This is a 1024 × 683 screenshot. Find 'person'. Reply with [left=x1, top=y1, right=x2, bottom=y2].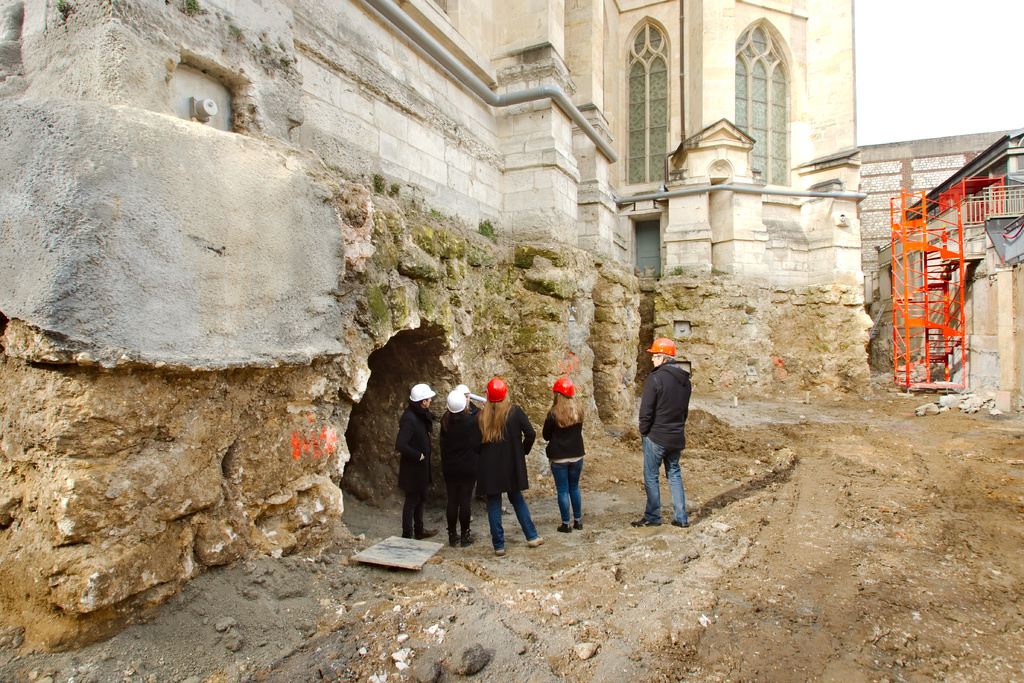
[left=440, top=388, right=486, bottom=550].
